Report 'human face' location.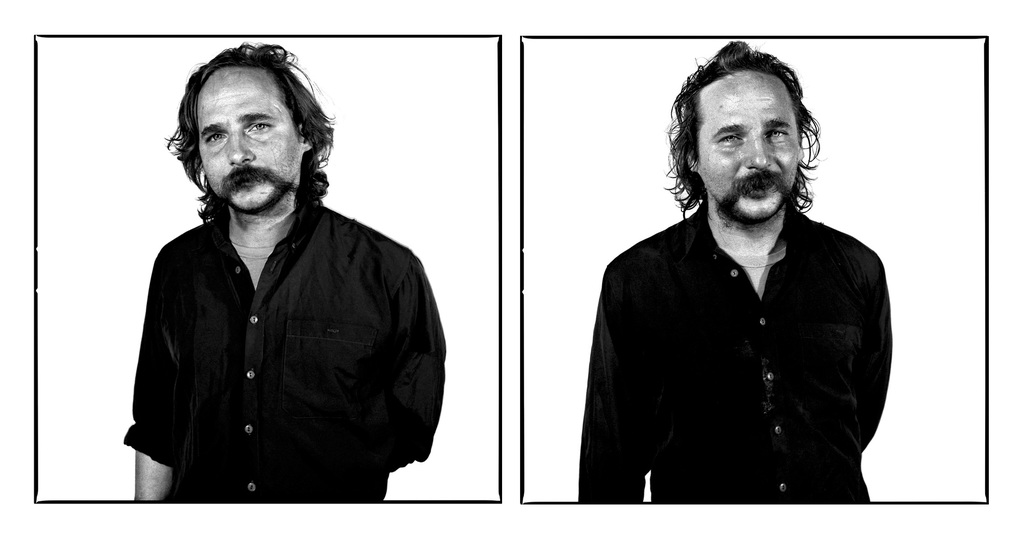
Report: crop(196, 65, 302, 214).
